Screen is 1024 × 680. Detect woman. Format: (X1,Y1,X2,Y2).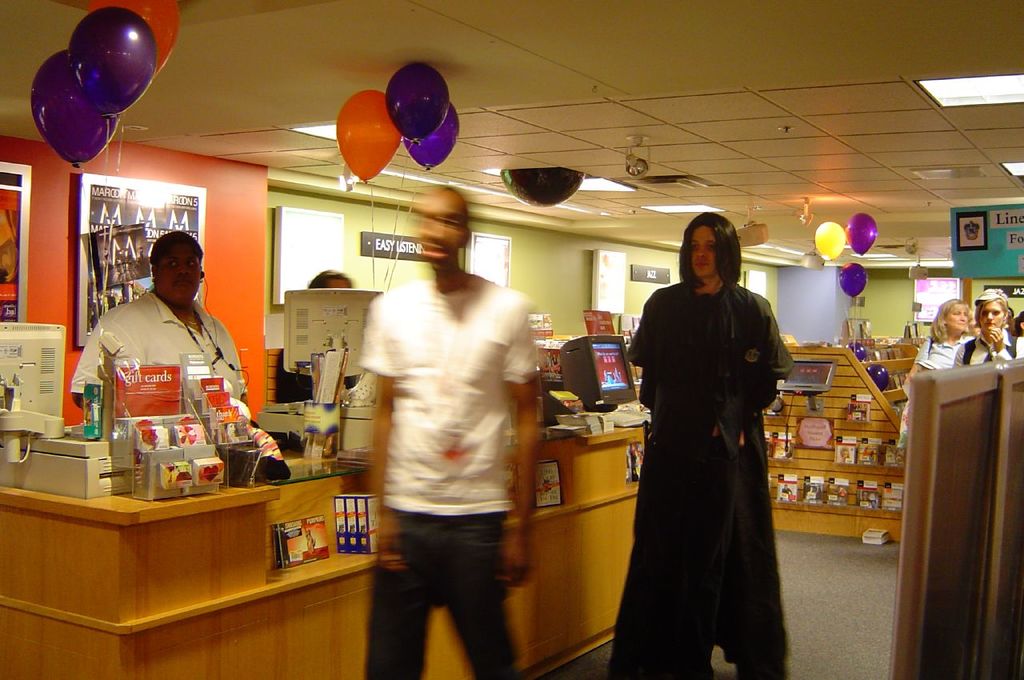
(895,299,970,448).
